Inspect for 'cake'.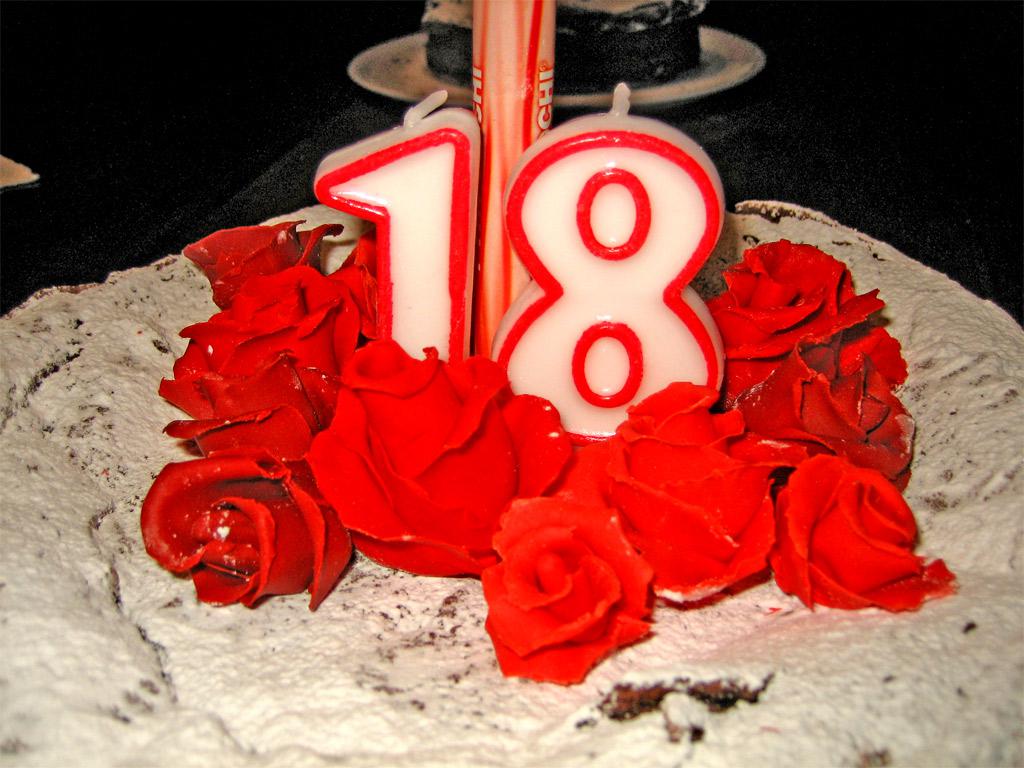
Inspection: <bbox>421, 0, 709, 95</bbox>.
